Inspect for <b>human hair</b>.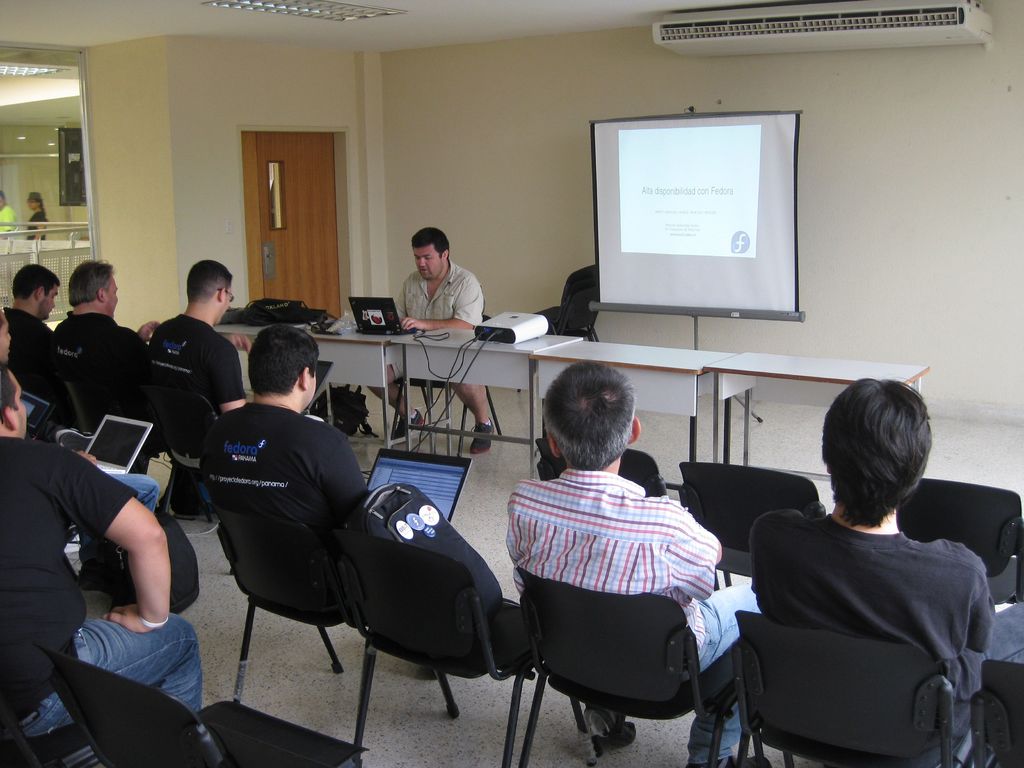
Inspection: x1=413 y1=222 x2=449 y2=252.
